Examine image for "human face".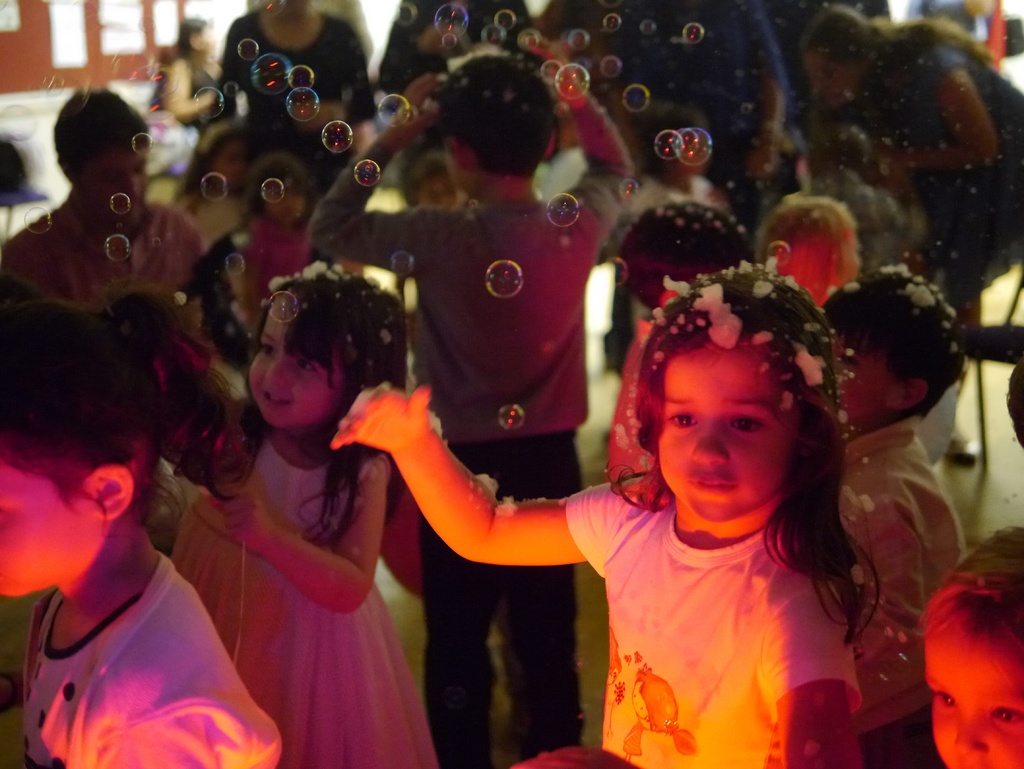
Examination result: left=658, top=339, right=785, bottom=525.
